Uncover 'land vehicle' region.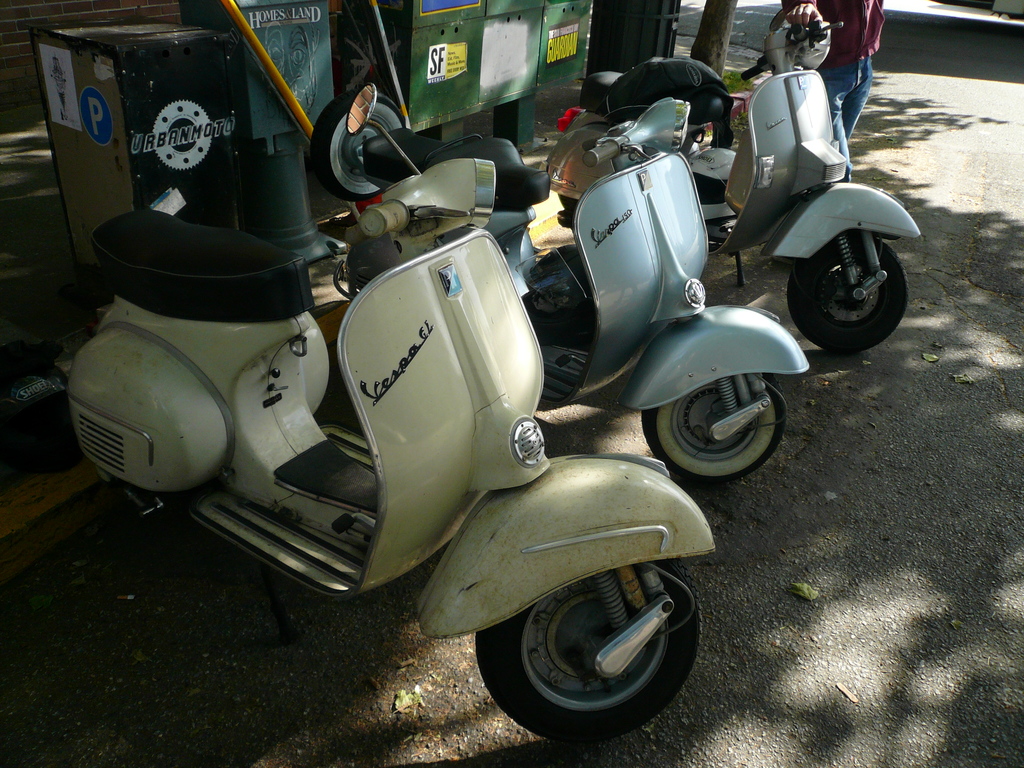
Uncovered: 62 156 714 740.
